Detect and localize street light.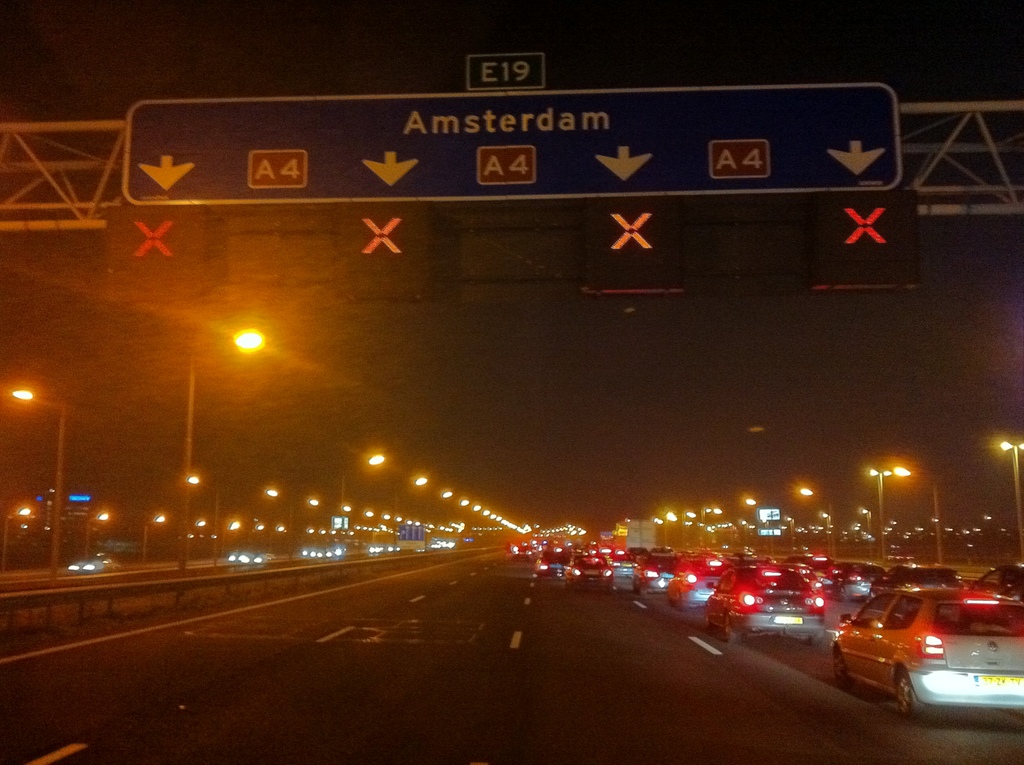
Localized at crop(698, 506, 724, 551).
